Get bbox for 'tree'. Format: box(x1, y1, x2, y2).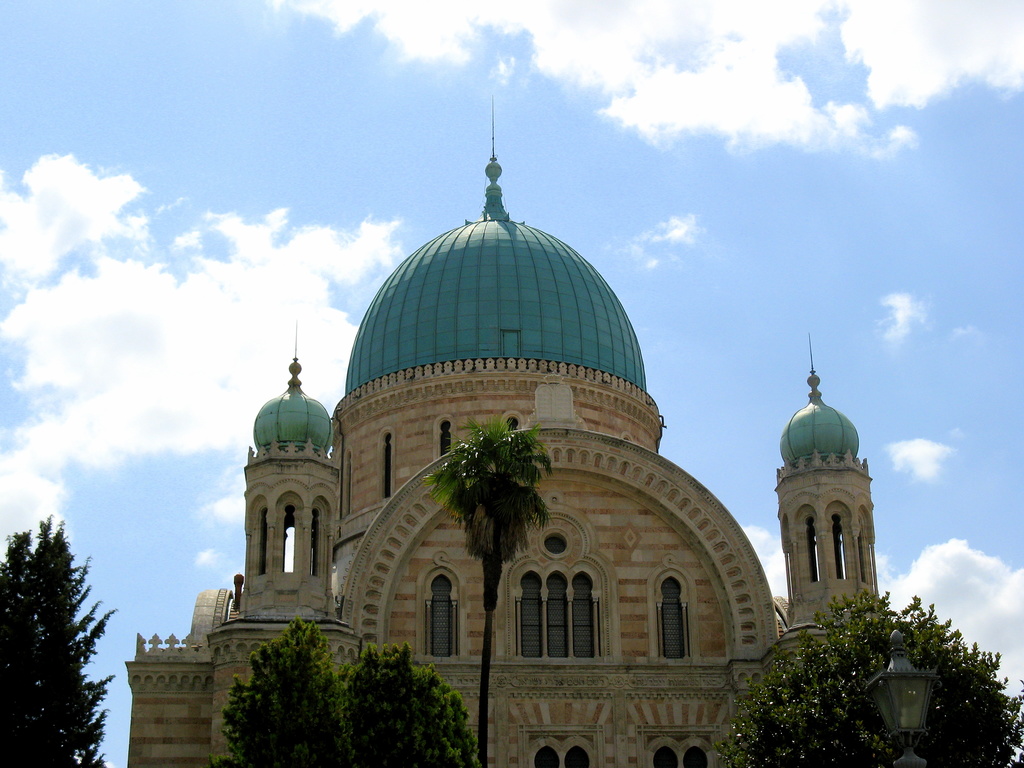
box(423, 417, 555, 767).
